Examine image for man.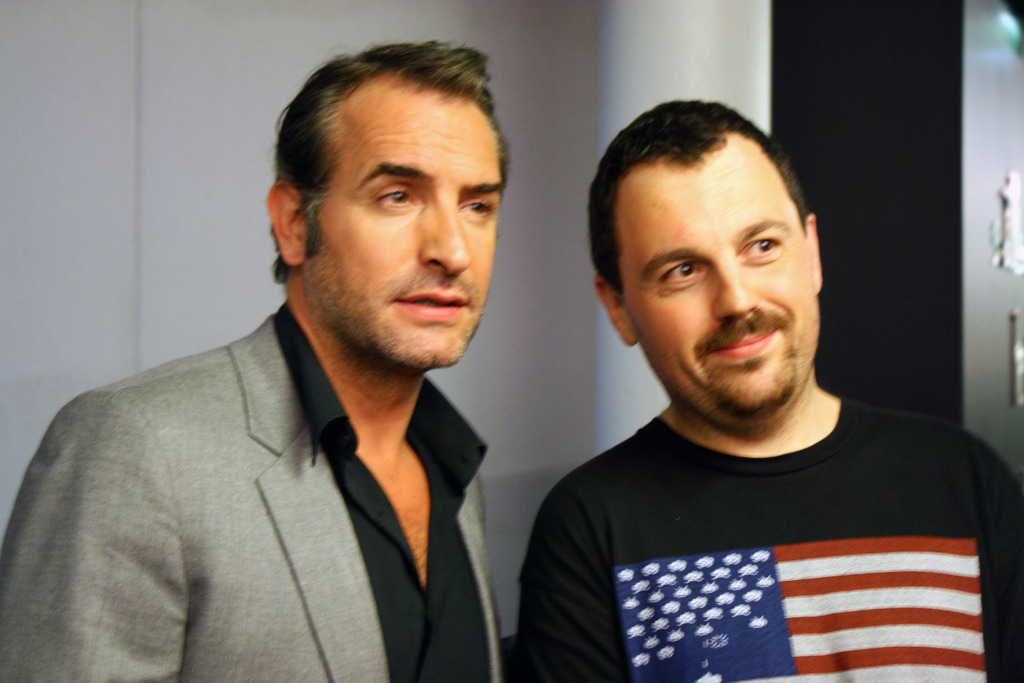
Examination result: crop(45, 48, 617, 673).
